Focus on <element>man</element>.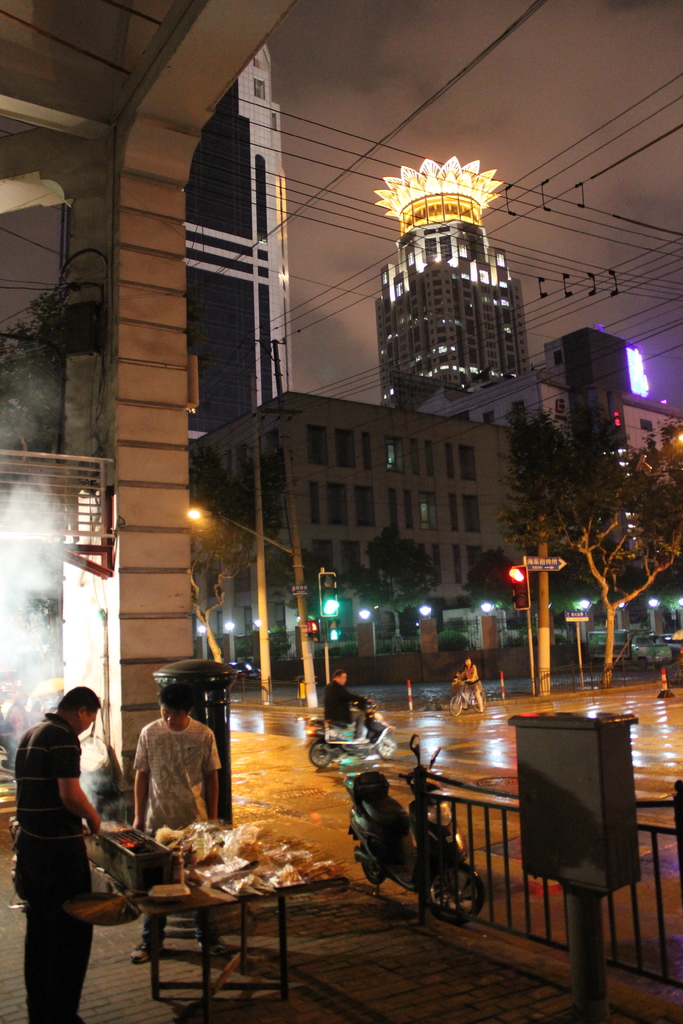
Focused at 320:664:378:746.
